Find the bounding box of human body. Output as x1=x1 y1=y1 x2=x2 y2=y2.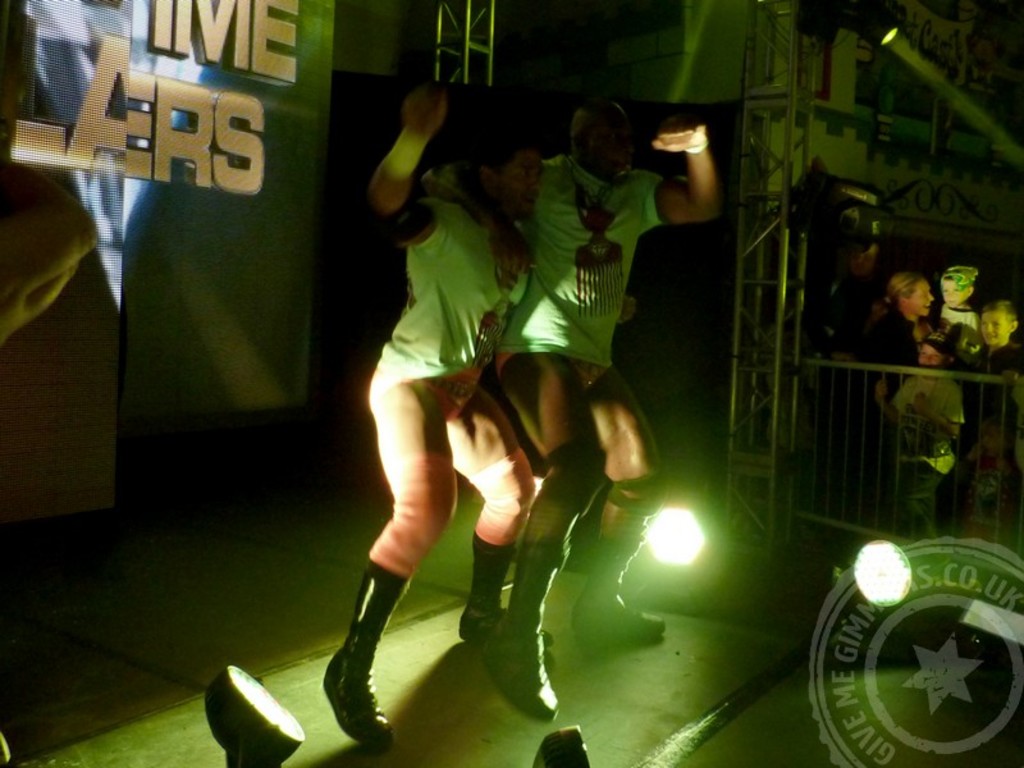
x1=886 y1=321 x2=978 y2=534.
